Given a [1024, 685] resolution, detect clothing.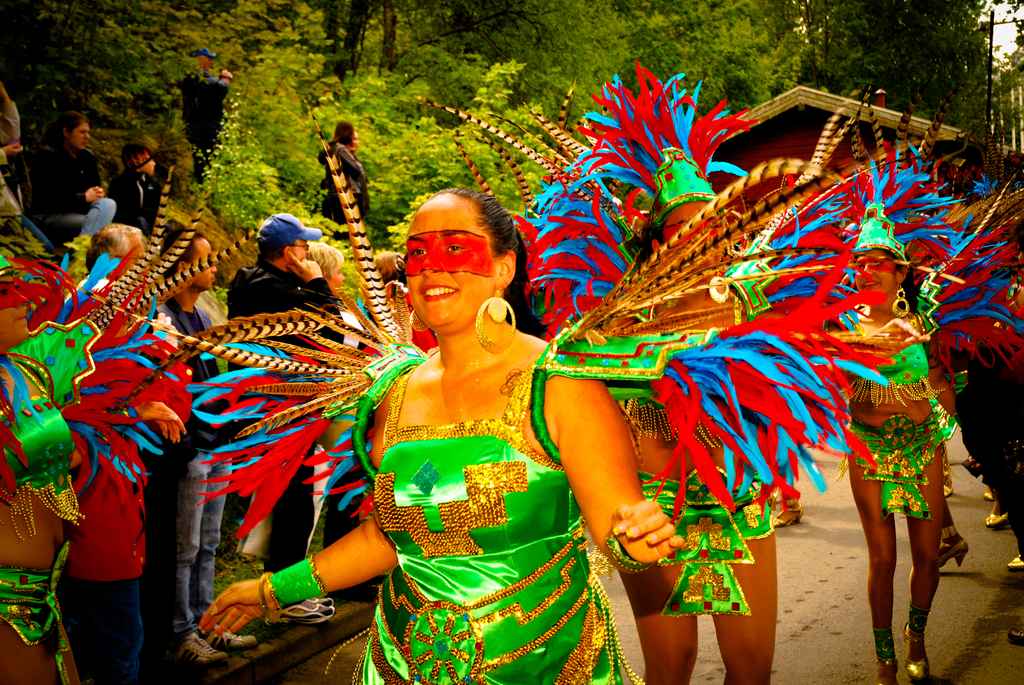
[351, 376, 634, 684].
